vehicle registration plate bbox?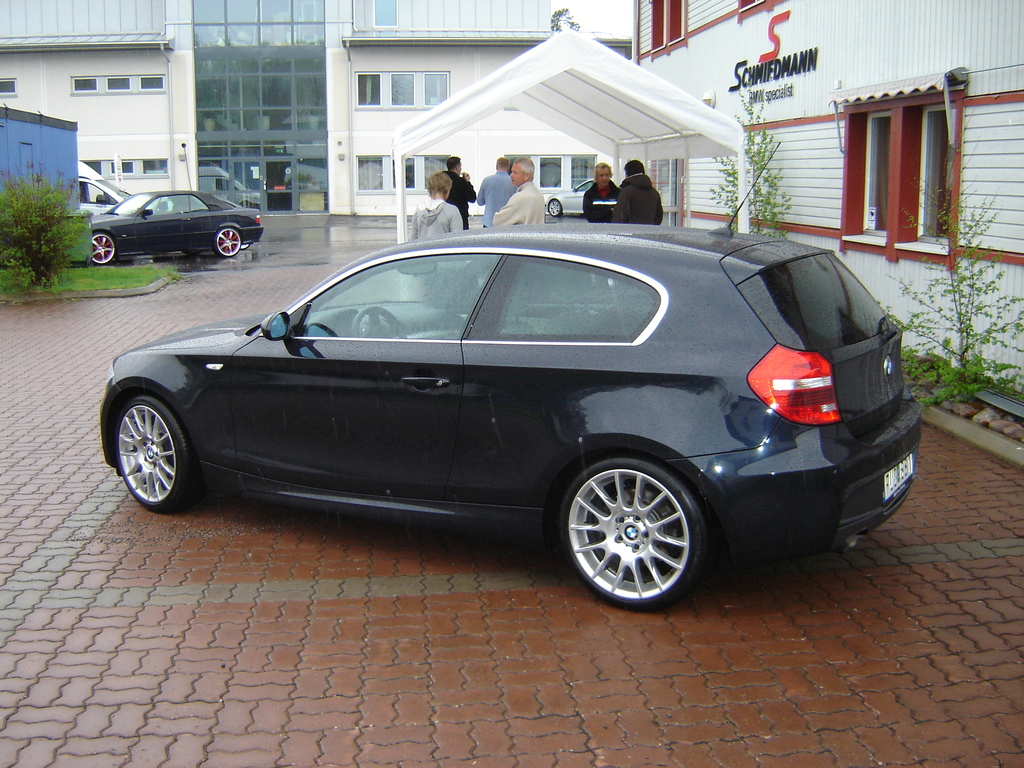
x1=885 y1=449 x2=915 y2=502
